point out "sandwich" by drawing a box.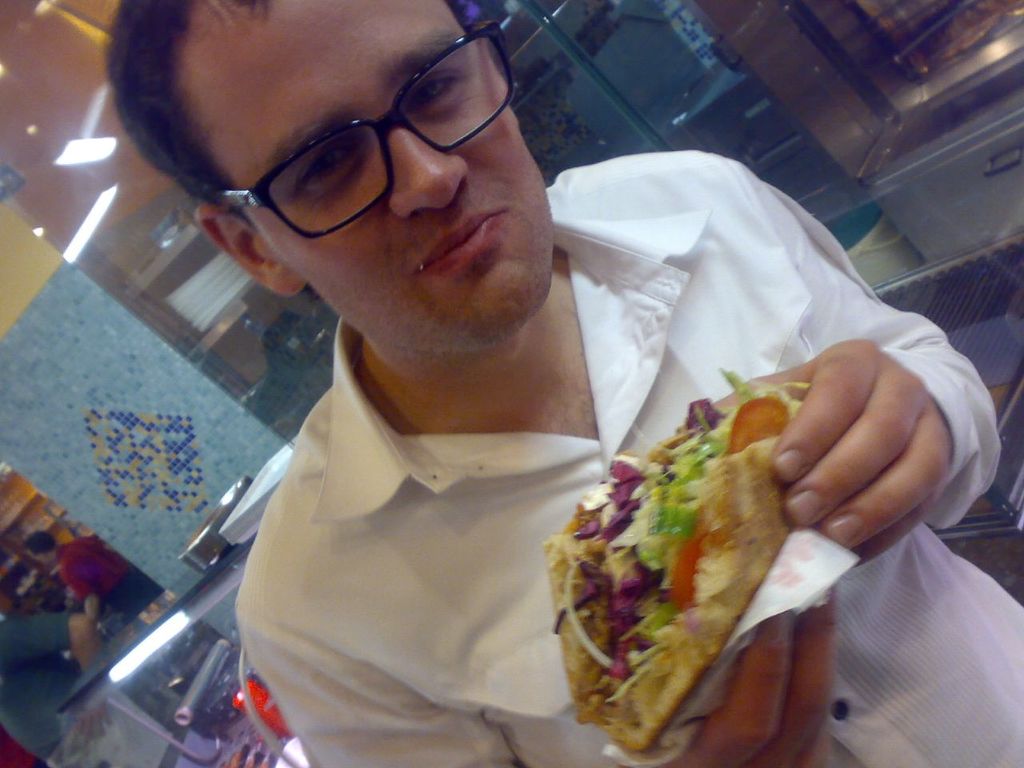
bbox=[554, 381, 865, 741].
